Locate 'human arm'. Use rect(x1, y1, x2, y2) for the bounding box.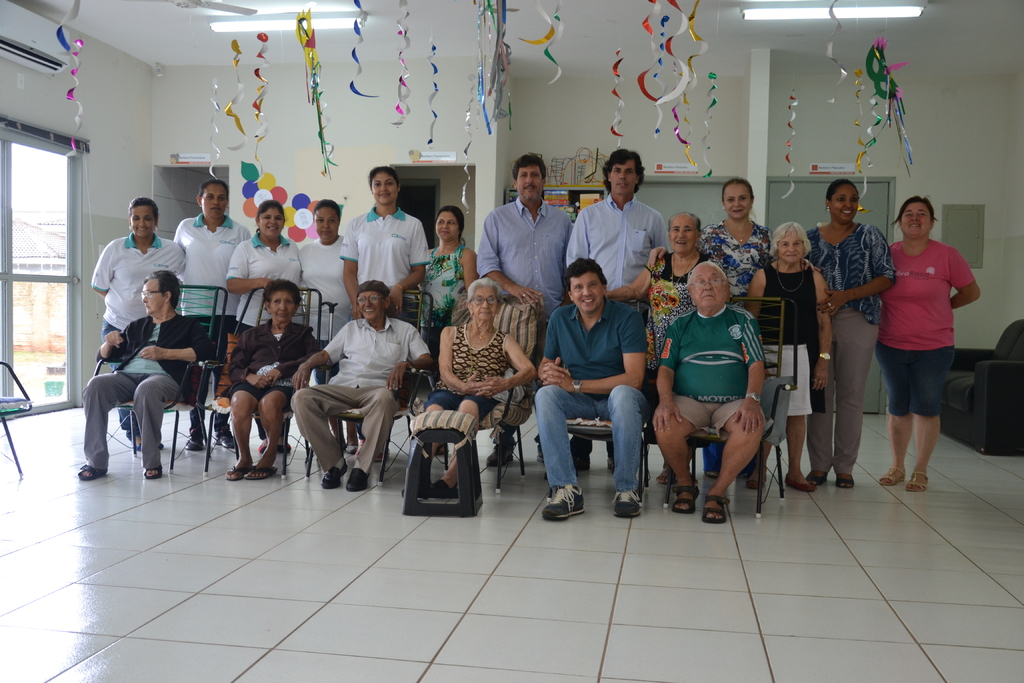
rect(223, 332, 275, 391).
